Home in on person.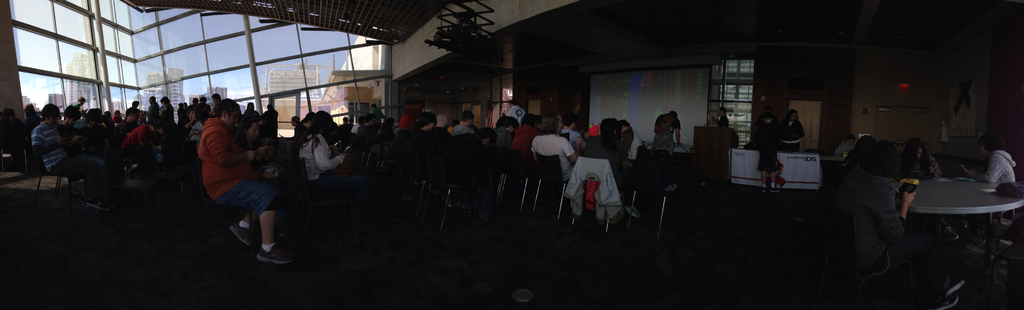
Homed in at [left=895, top=136, right=941, bottom=181].
